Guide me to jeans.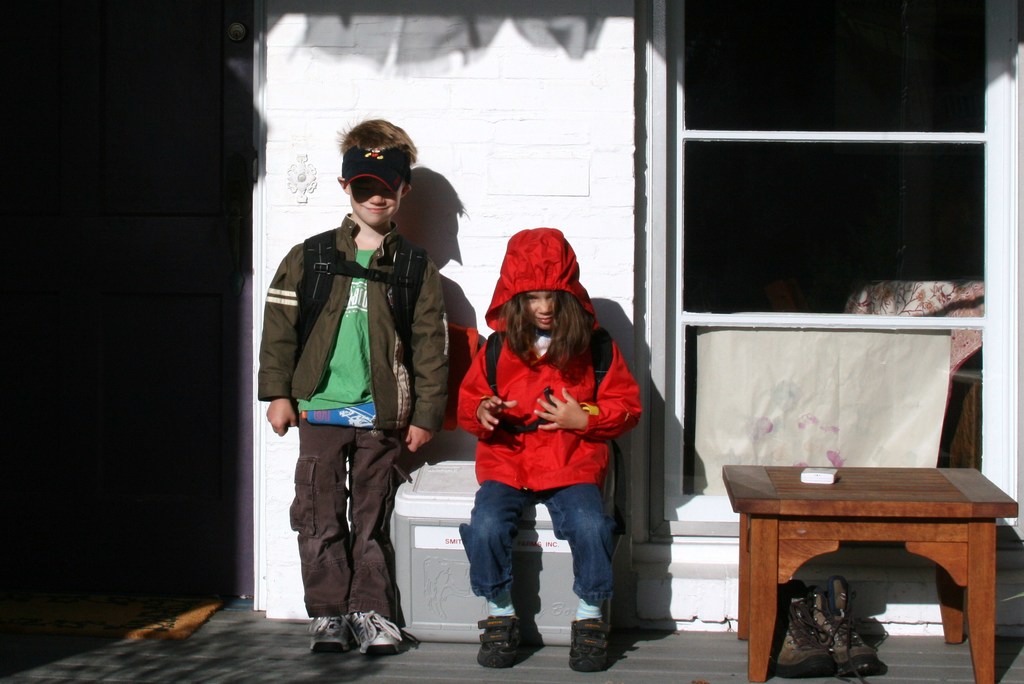
Guidance: box(460, 482, 614, 609).
